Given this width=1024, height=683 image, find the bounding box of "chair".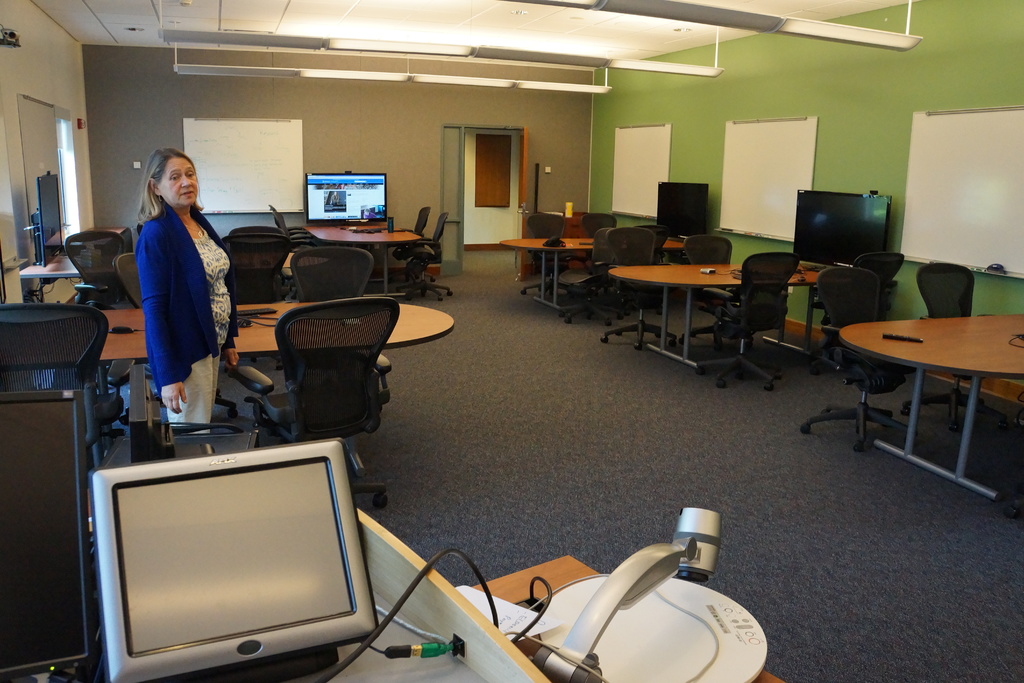
{"x1": 0, "y1": 293, "x2": 109, "y2": 519}.
